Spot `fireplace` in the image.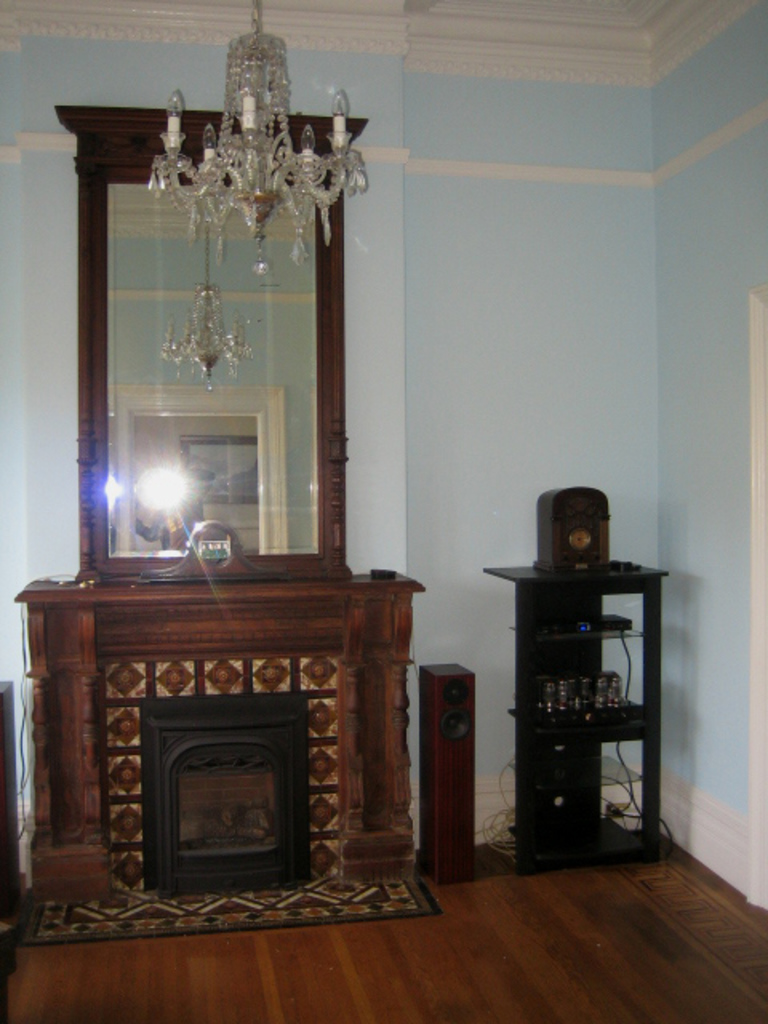
`fireplace` found at {"x1": 134, "y1": 691, "x2": 306, "y2": 899}.
